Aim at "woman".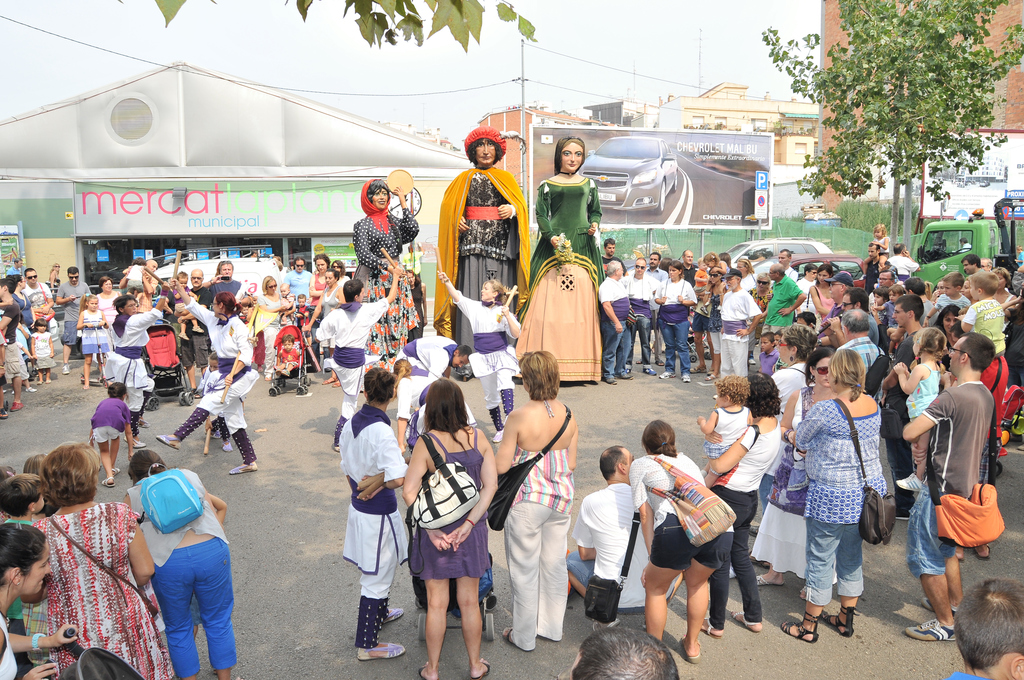
Aimed at crop(752, 344, 836, 586).
